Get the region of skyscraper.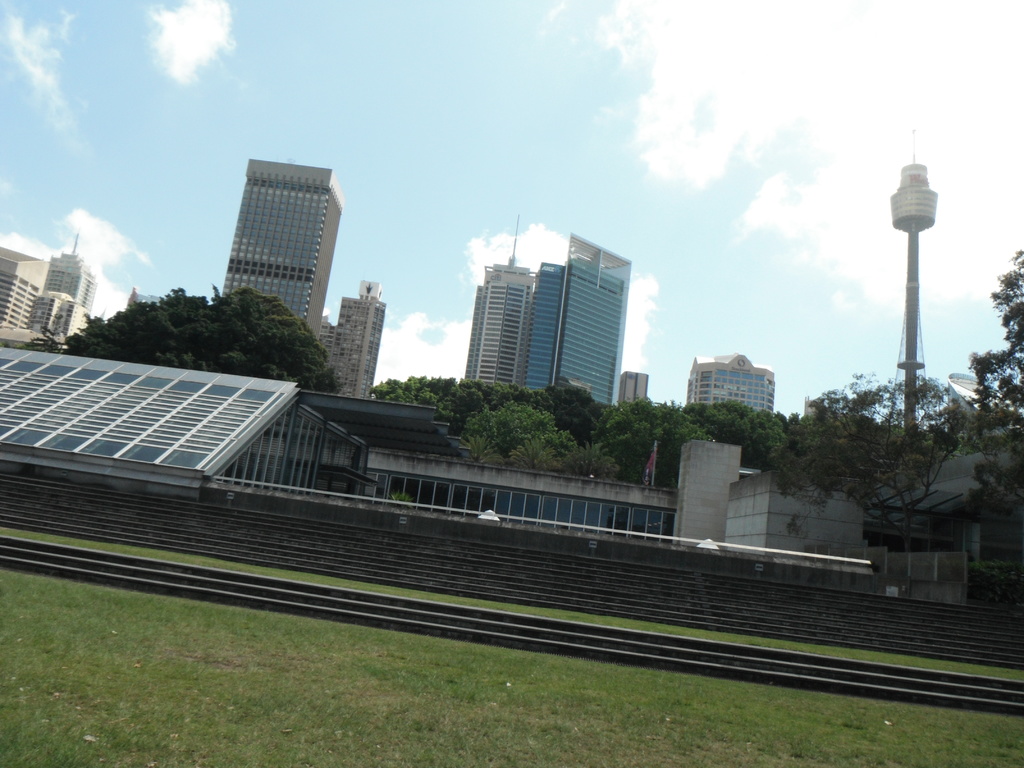
bbox=[197, 148, 349, 334].
